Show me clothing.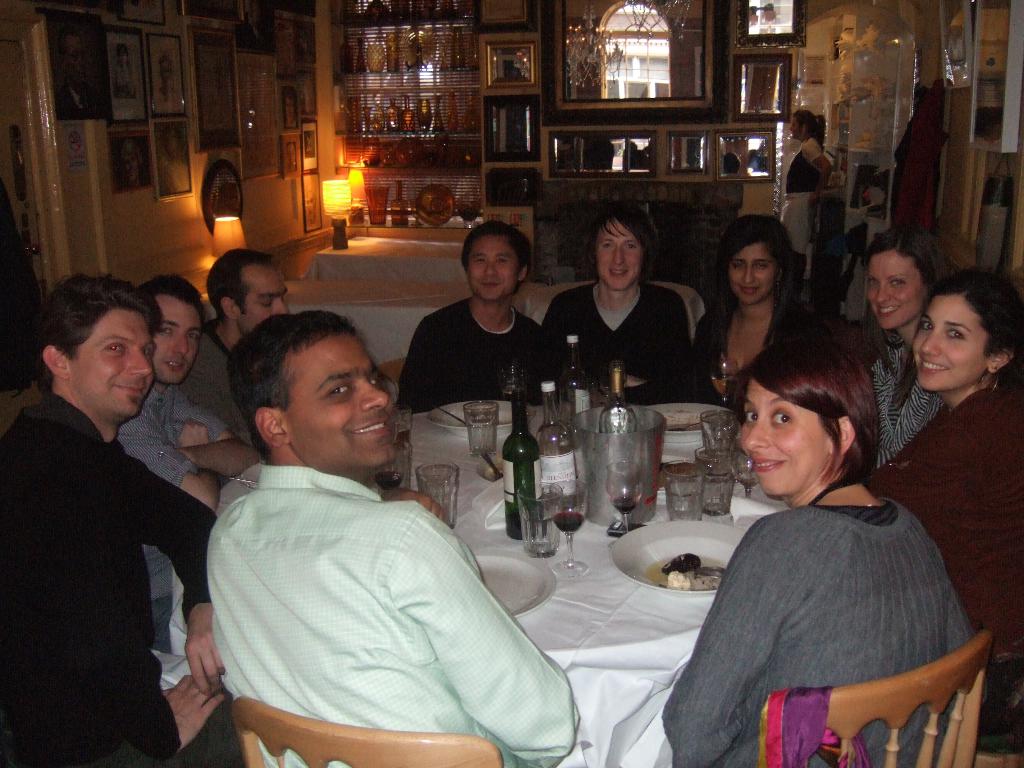
clothing is here: pyautogui.locateOnScreen(690, 307, 801, 394).
